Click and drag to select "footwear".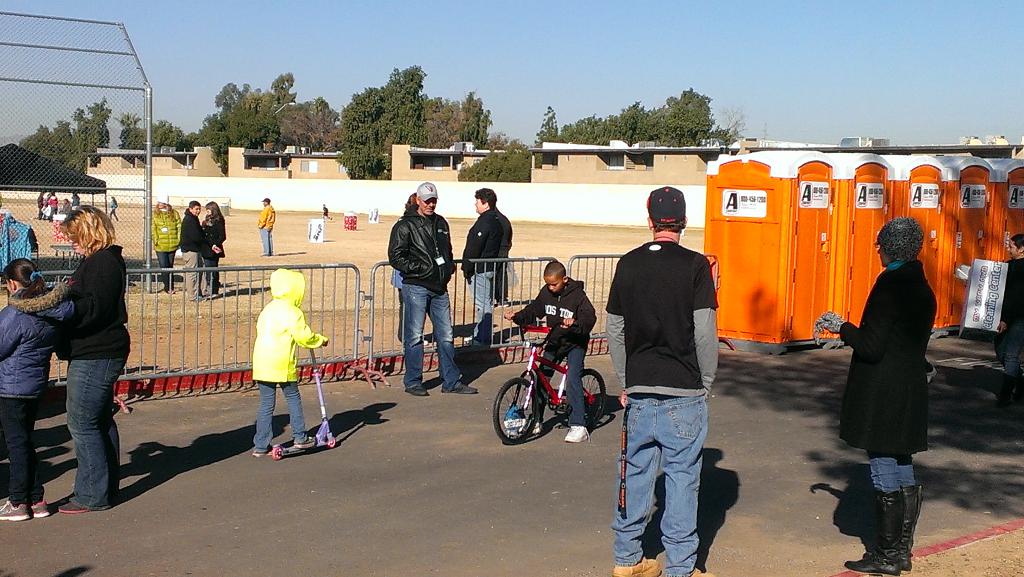
Selection: (288, 440, 316, 444).
